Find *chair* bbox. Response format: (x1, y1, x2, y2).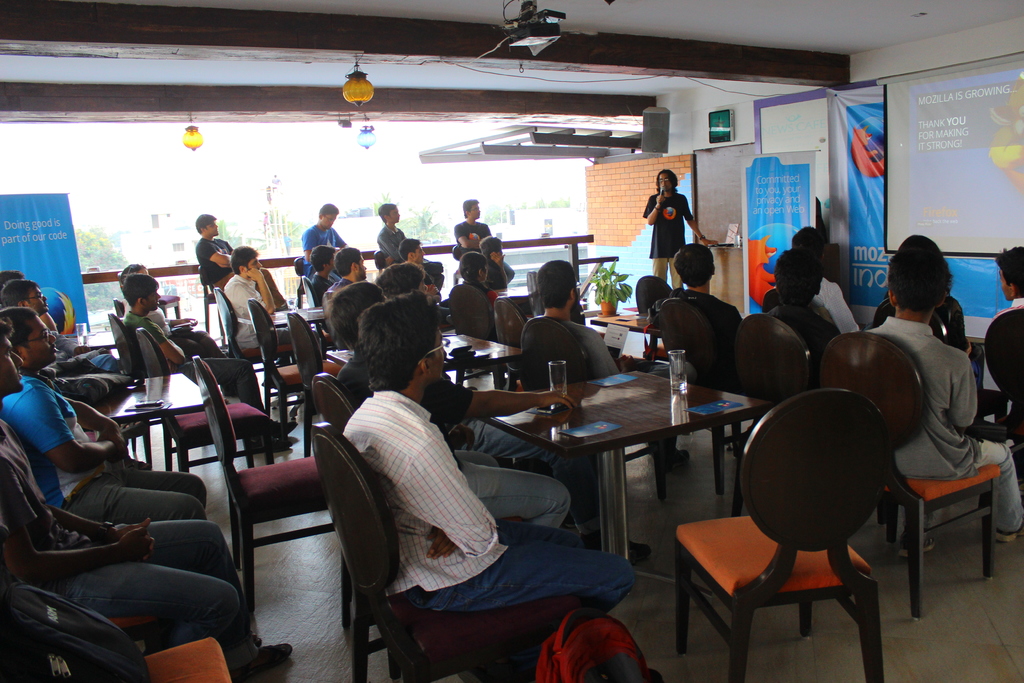
(452, 283, 501, 386).
